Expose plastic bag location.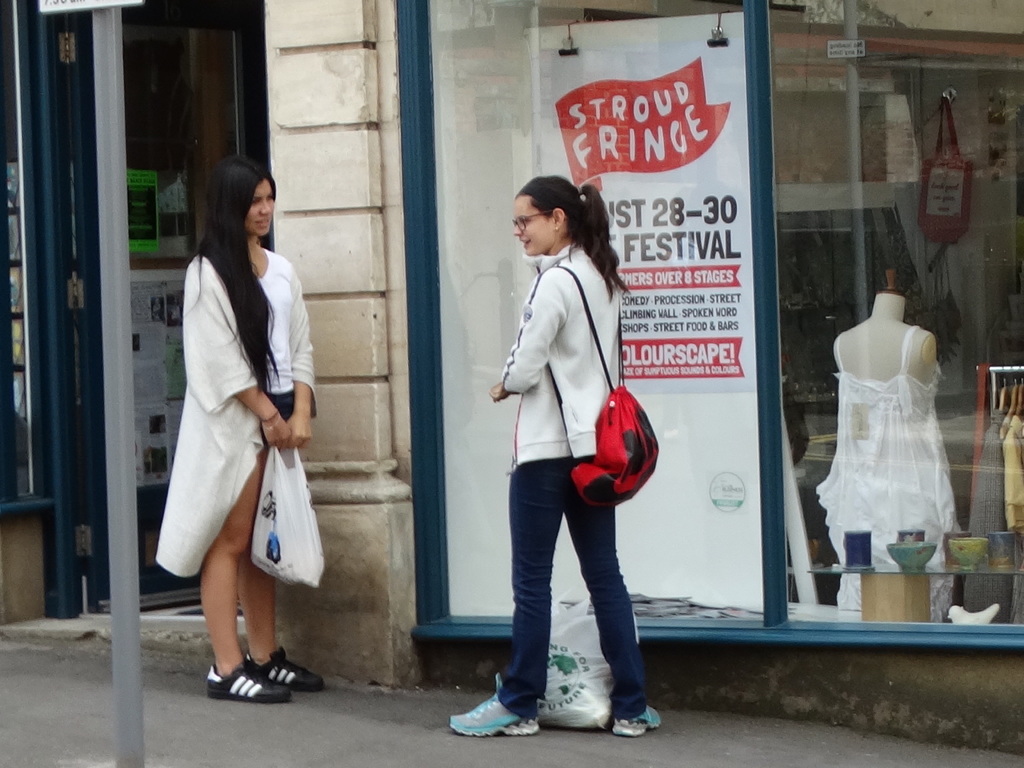
Exposed at BBox(531, 587, 640, 733).
